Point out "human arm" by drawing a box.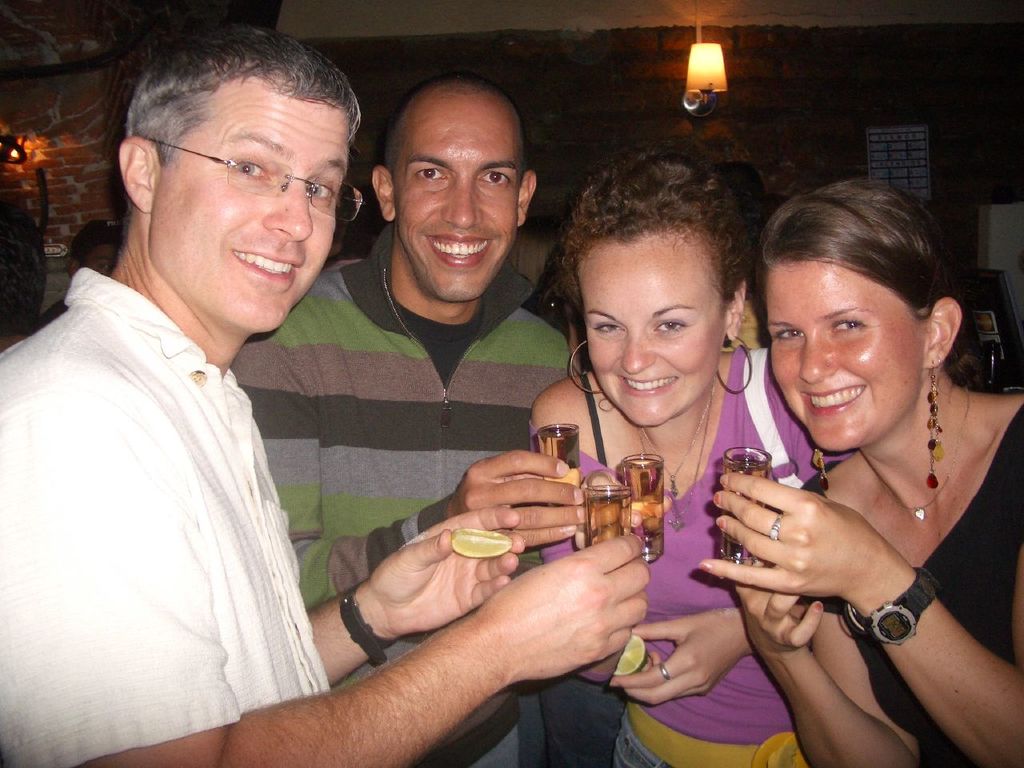
226, 334, 603, 611.
